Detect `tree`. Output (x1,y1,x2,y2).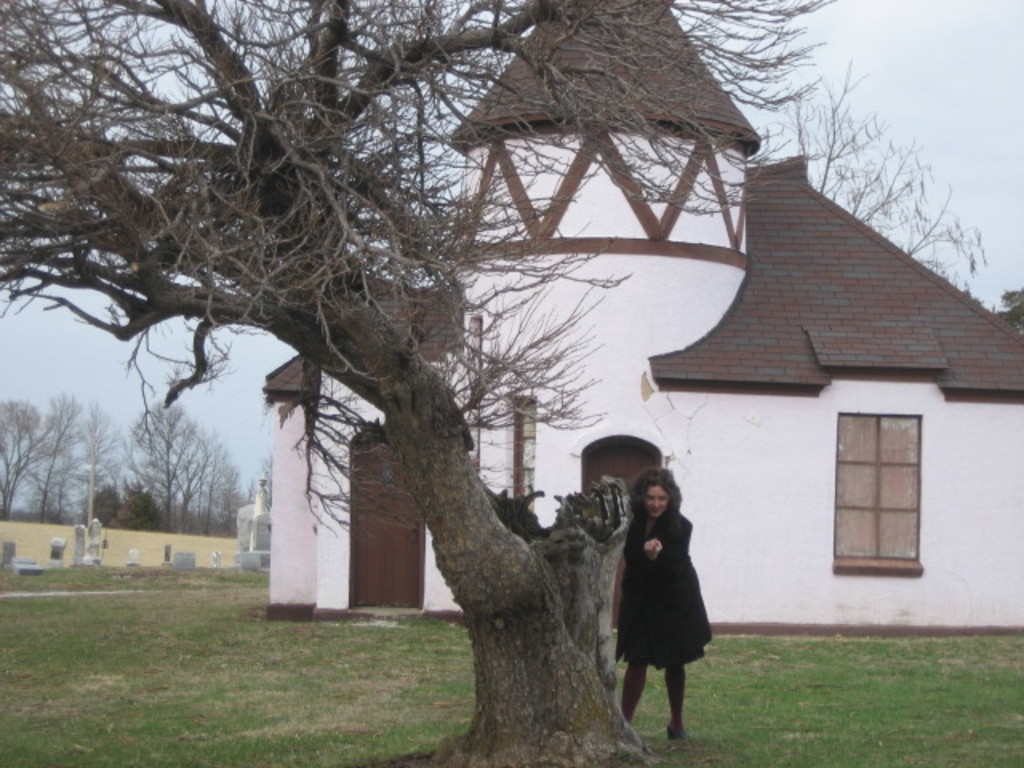
(755,59,990,306).
